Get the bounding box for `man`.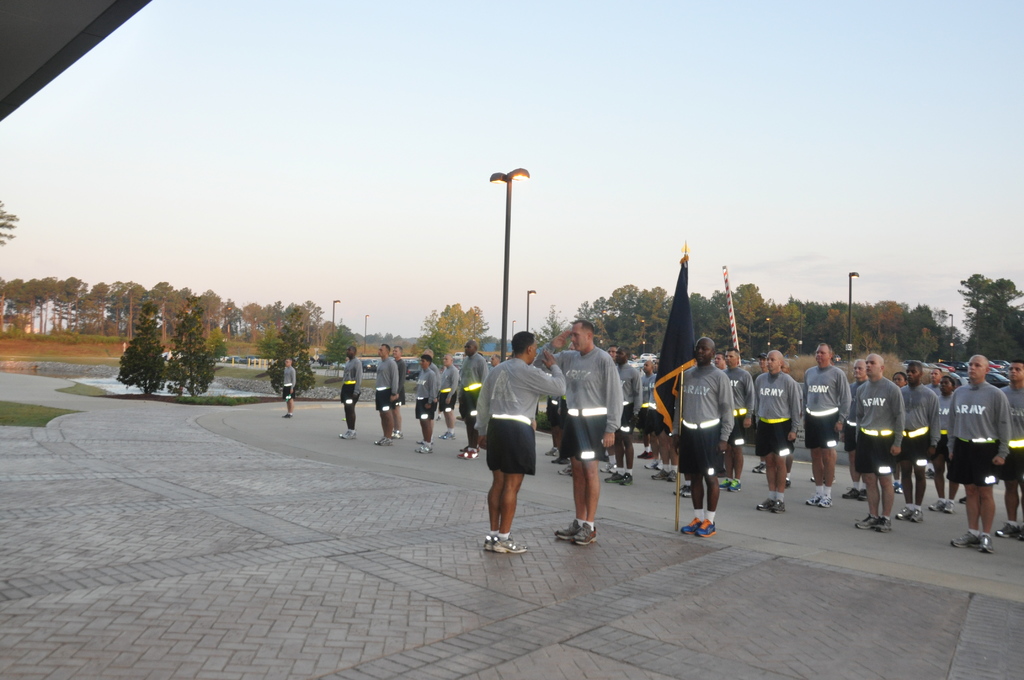
[668,336,733,539].
